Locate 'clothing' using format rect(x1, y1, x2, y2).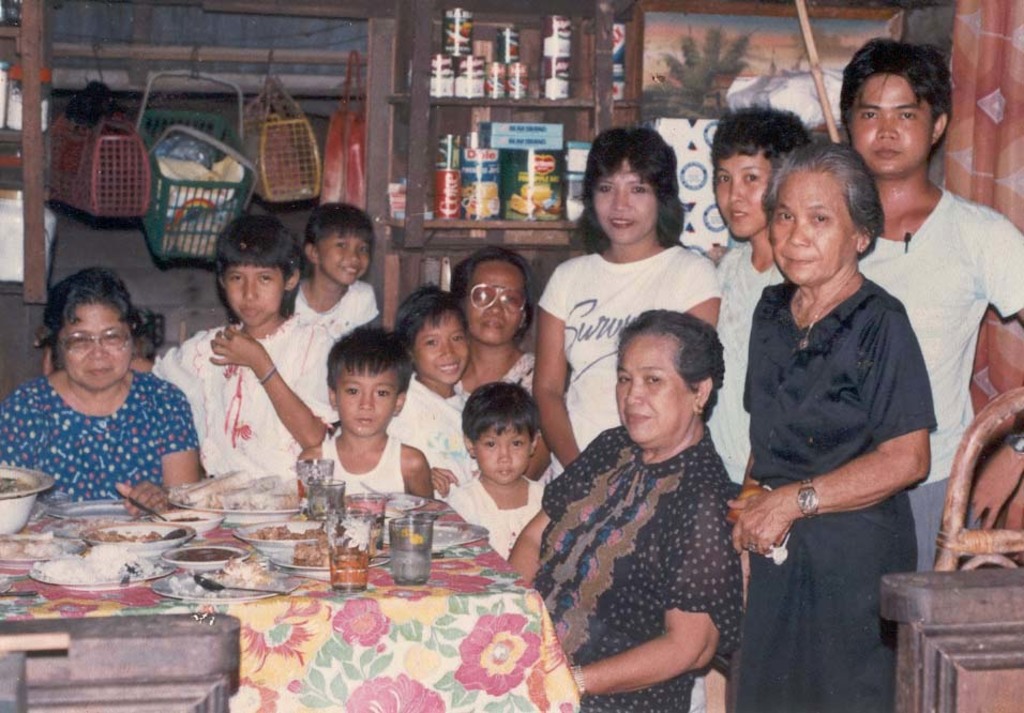
rect(721, 268, 940, 712).
